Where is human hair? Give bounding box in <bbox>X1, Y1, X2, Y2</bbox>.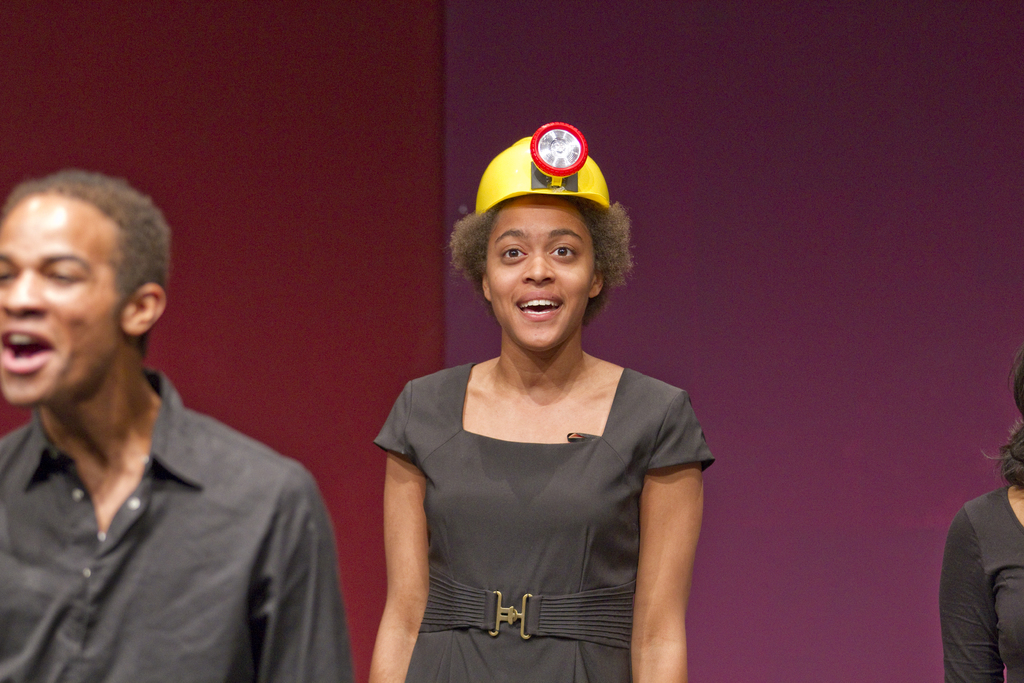
<bbox>0, 168, 172, 367</bbox>.
